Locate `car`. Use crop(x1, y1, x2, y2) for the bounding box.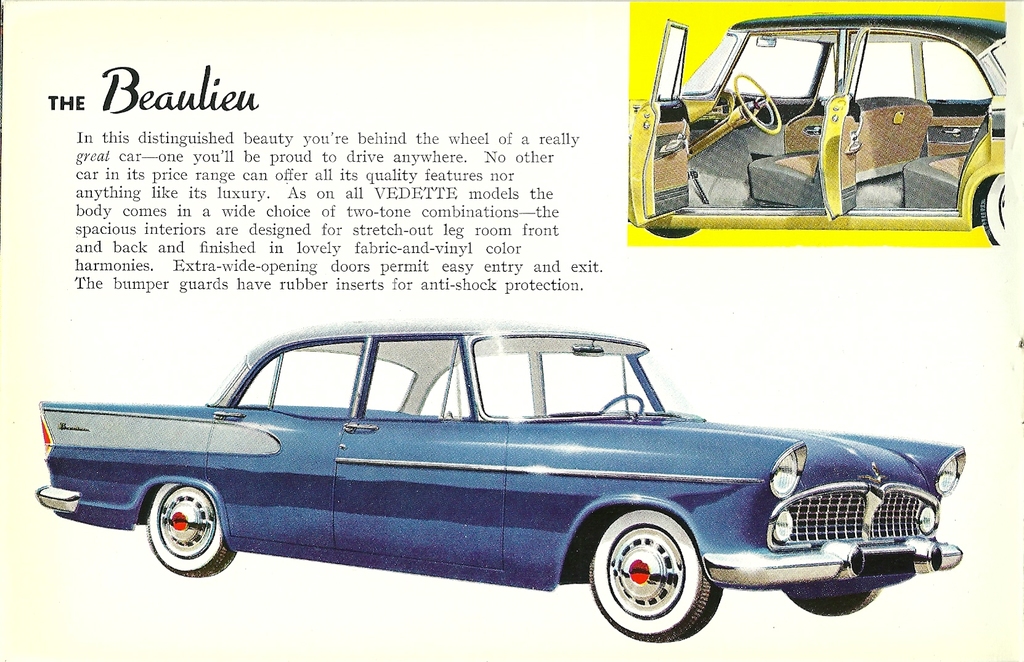
crop(36, 320, 963, 640).
